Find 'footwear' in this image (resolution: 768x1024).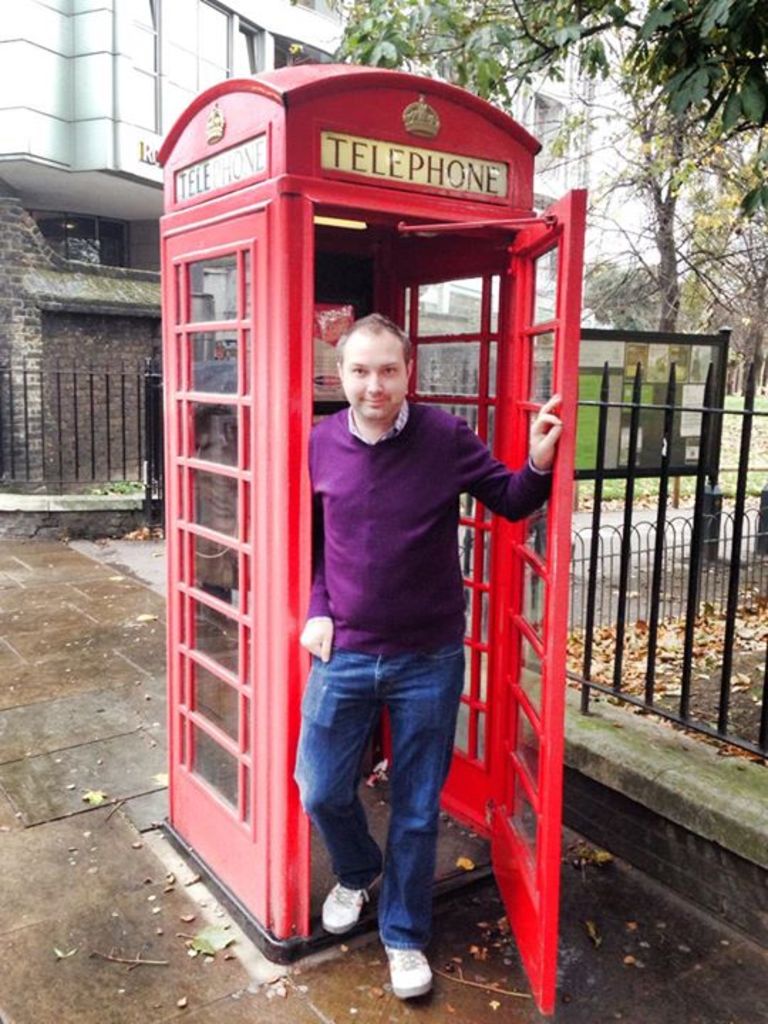
<bbox>384, 947, 427, 1000</bbox>.
